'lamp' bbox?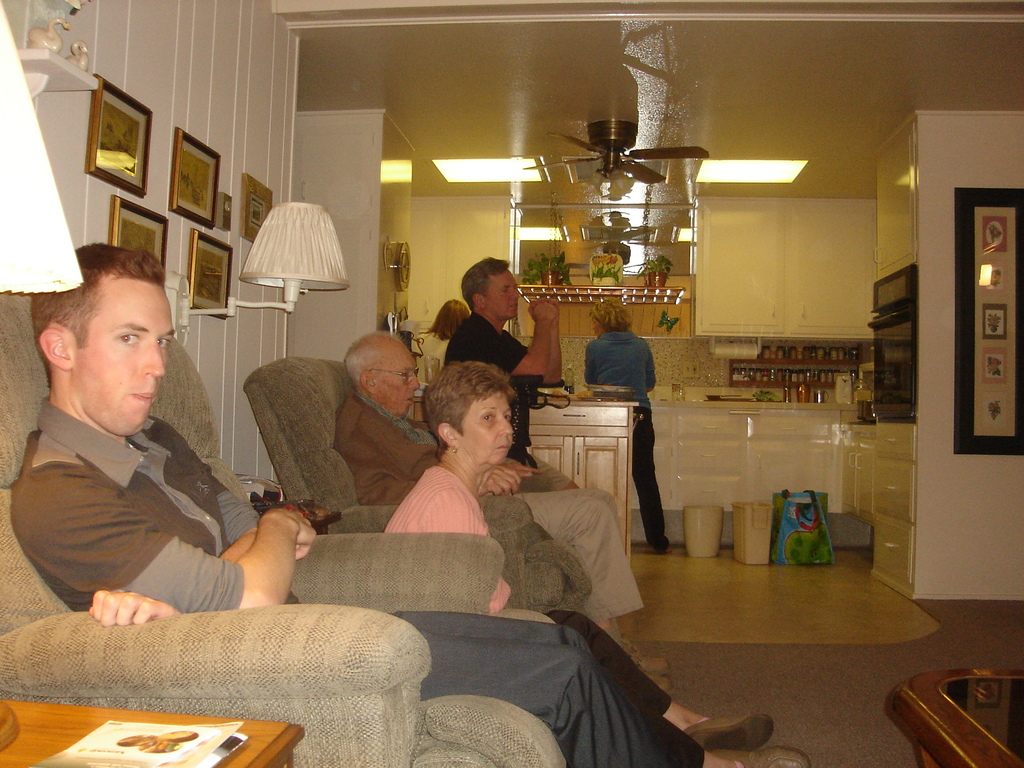
<bbox>215, 193, 353, 348</bbox>
